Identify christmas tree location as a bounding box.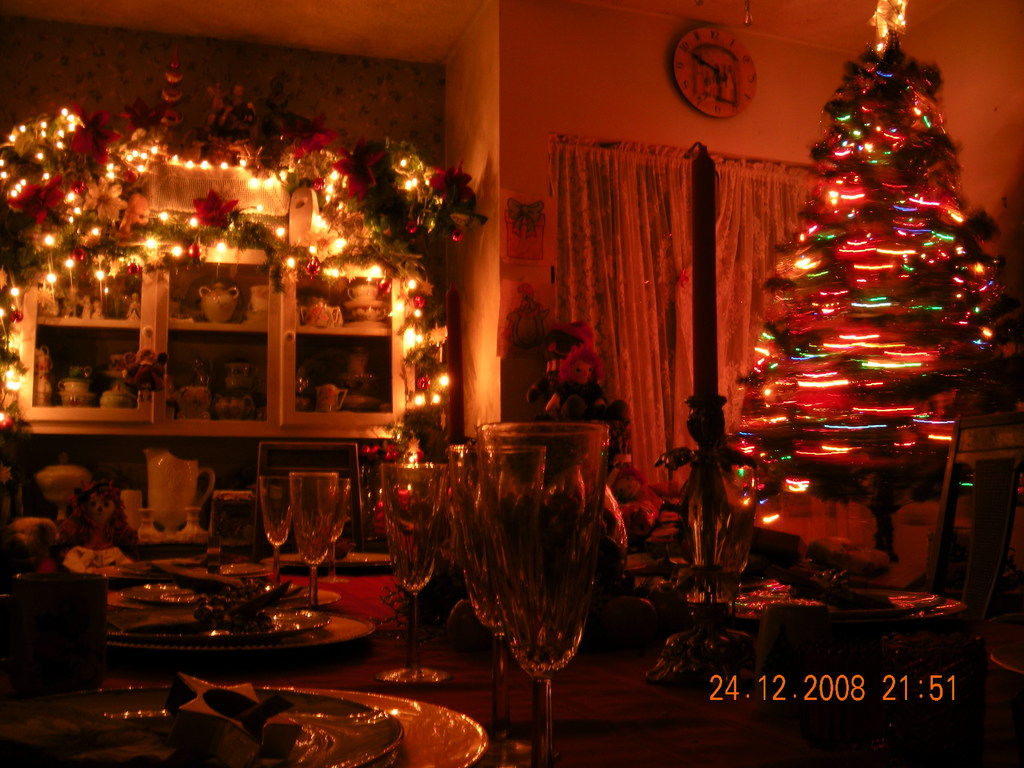
[x1=737, y1=0, x2=1023, y2=575].
